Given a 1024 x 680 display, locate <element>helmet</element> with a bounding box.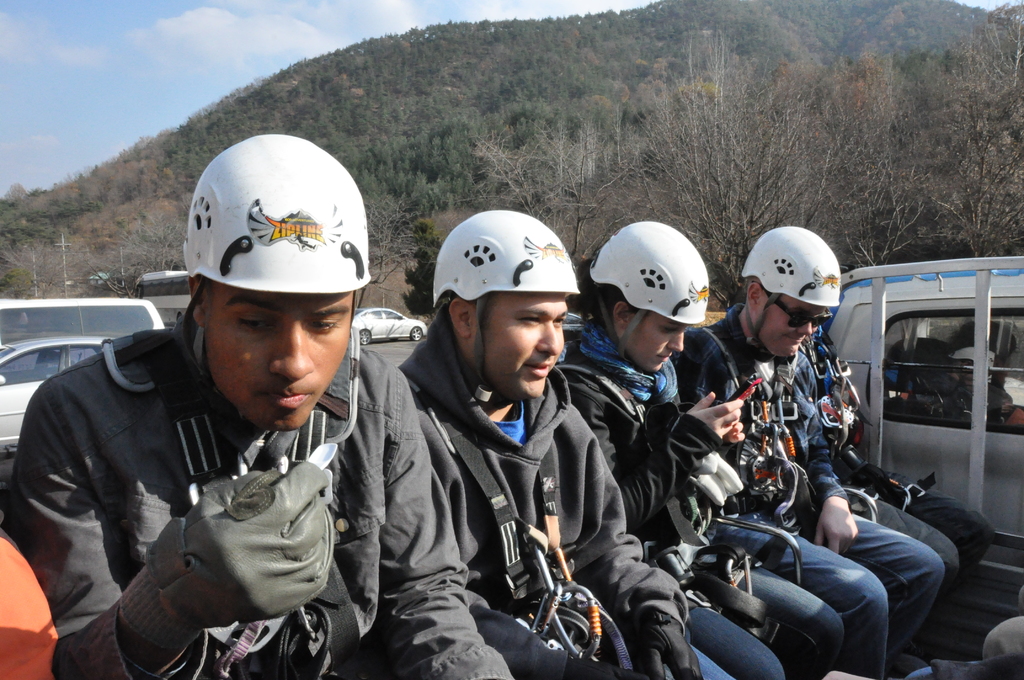
Located: BBox(428, 210, 578, 395).
